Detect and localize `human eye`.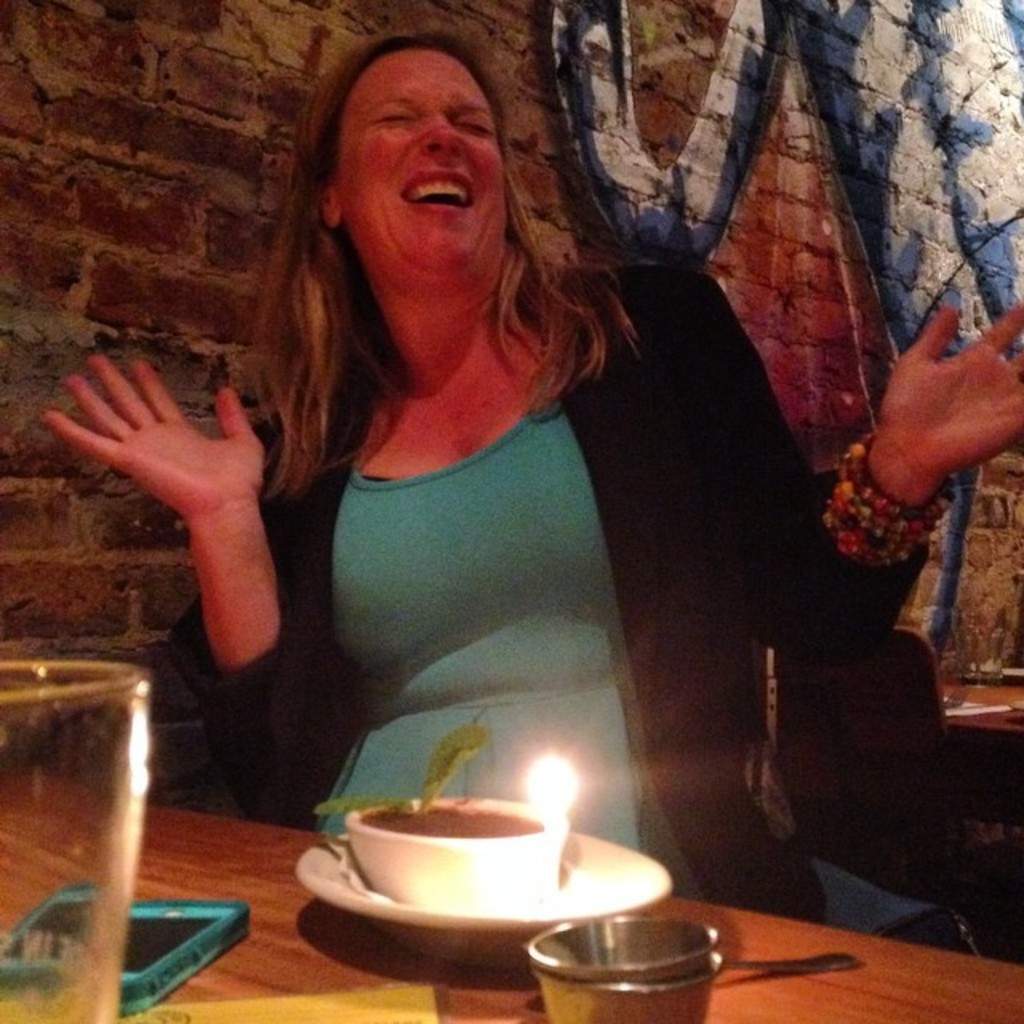
Localized at <bbox>374, 102, 416, 126</bbox>.
